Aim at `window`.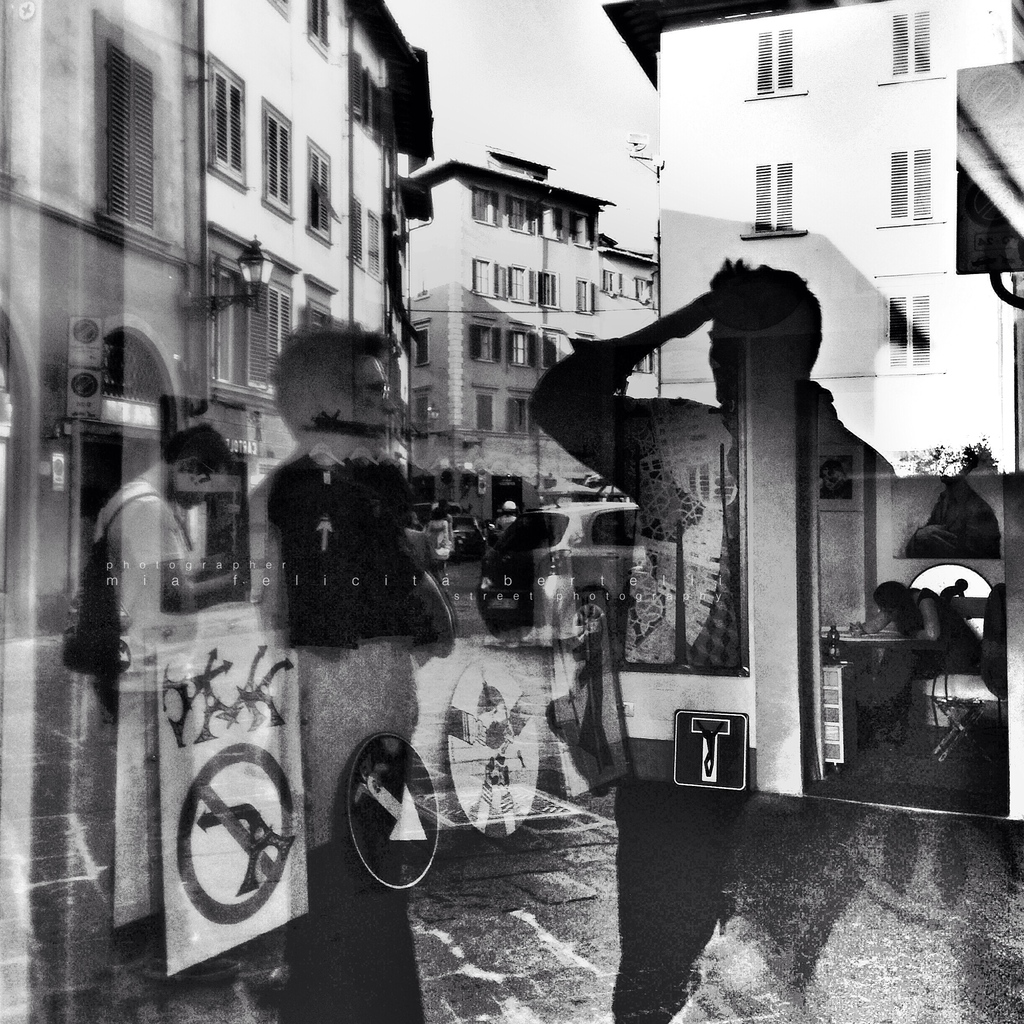
Aimed at <region>508, 265, 532, 301</region>.
